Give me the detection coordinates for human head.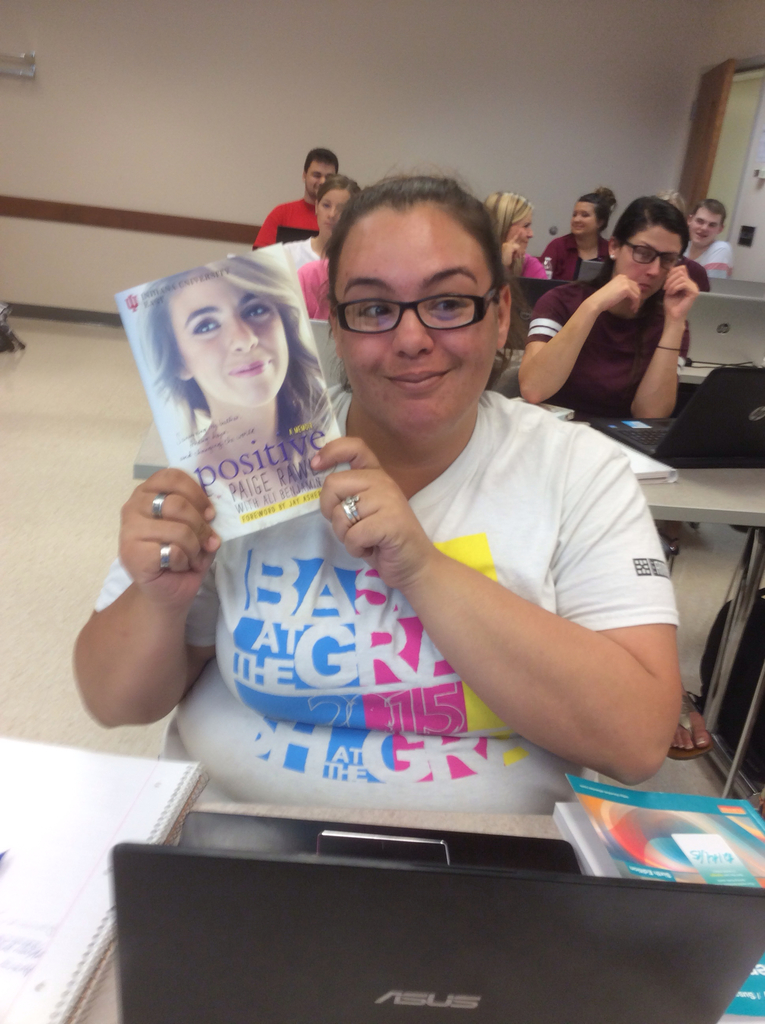
x1=569 y1=195 x2=608 y2=241.
